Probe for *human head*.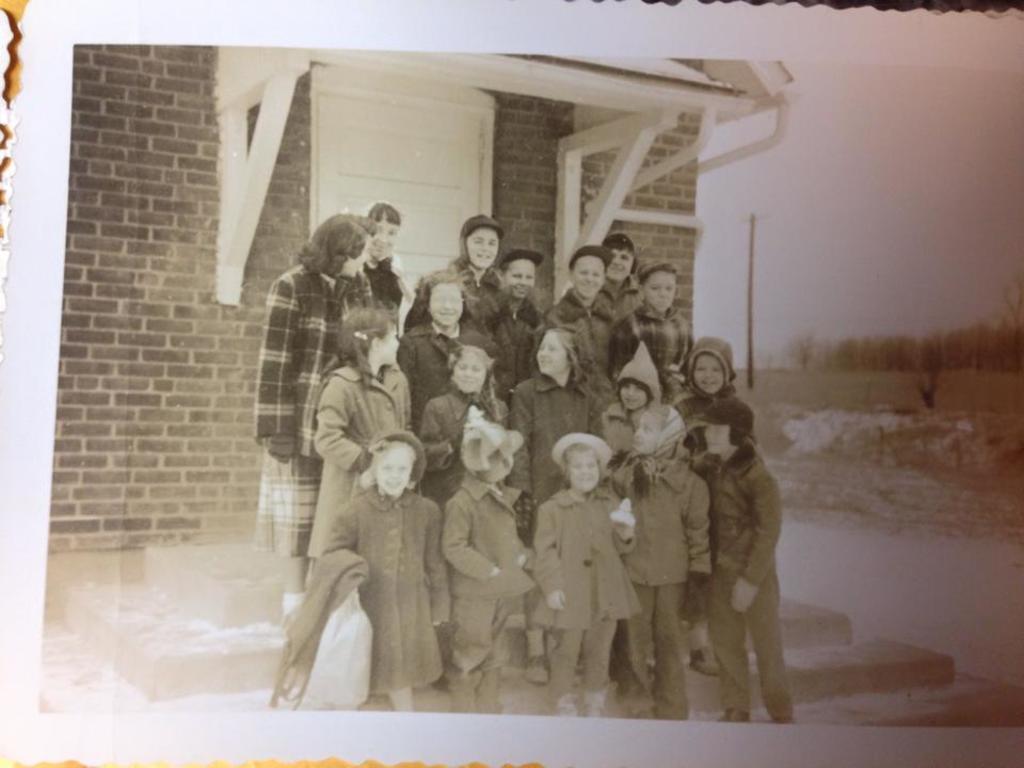
Probe result: {"x1": 345, "y1": 434, "x2": 421, "y2": 519}.
